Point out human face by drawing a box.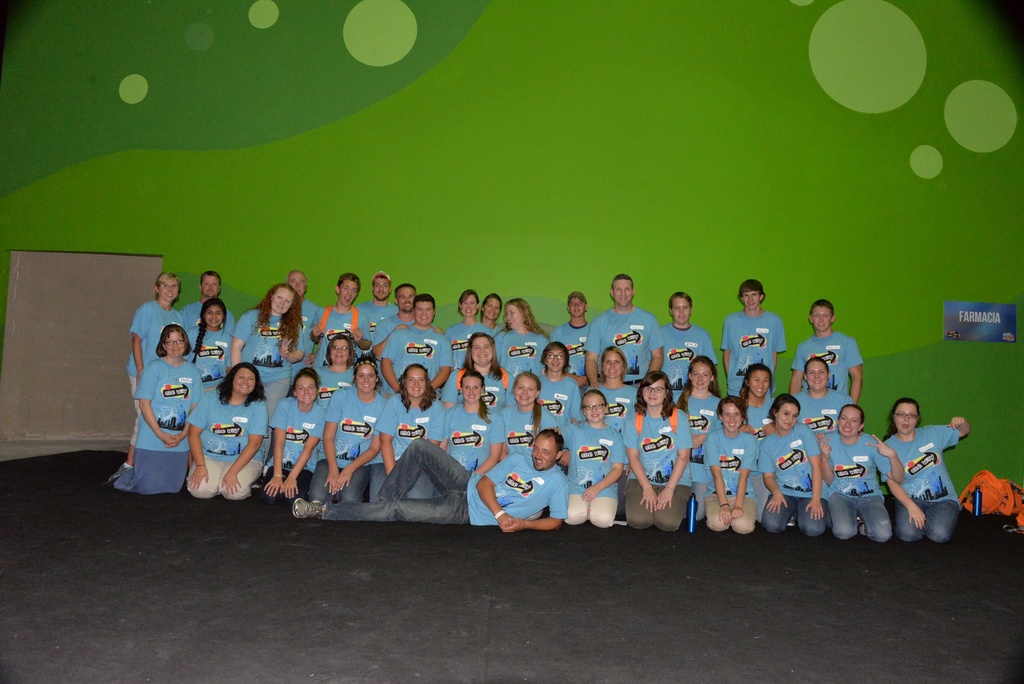
select_region(481, 296, 498, 320).
